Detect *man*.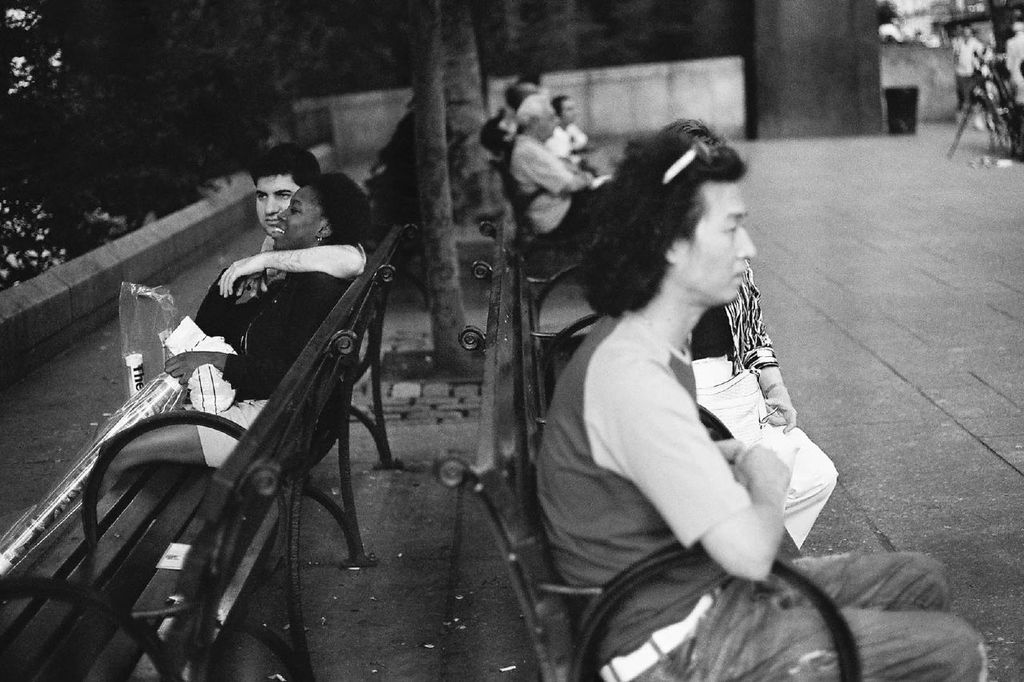
Detected at left=534, top=124, right=993, bottom=681.
